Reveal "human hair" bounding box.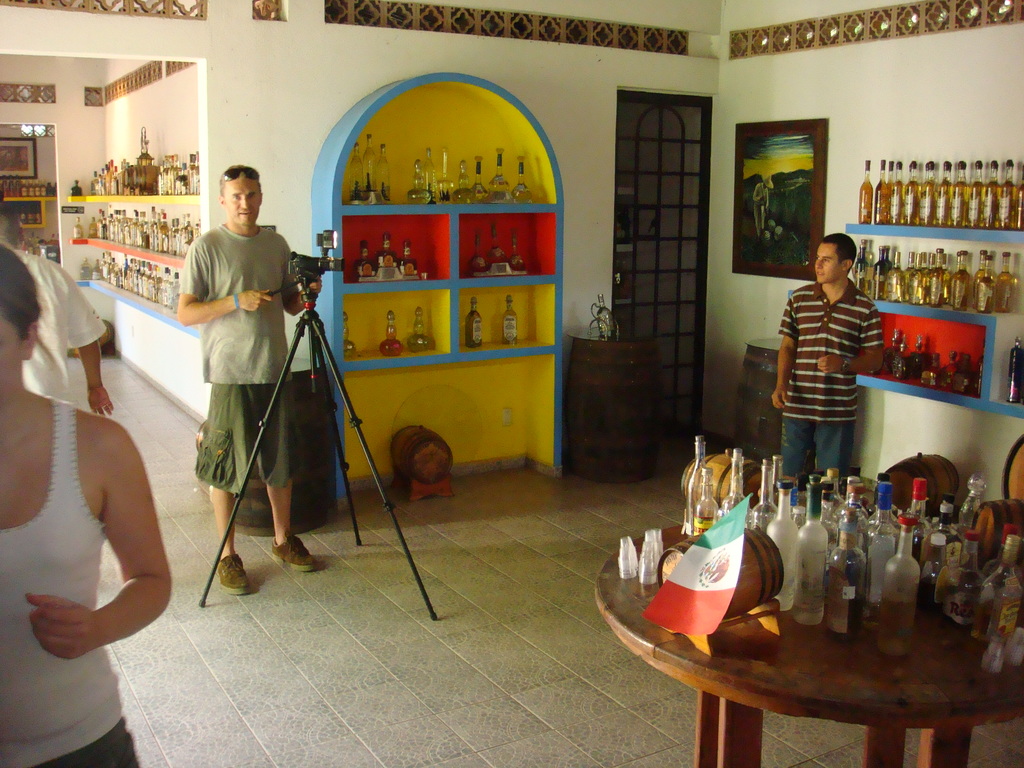
Revealed: locate(0, 213, 19, 250).
